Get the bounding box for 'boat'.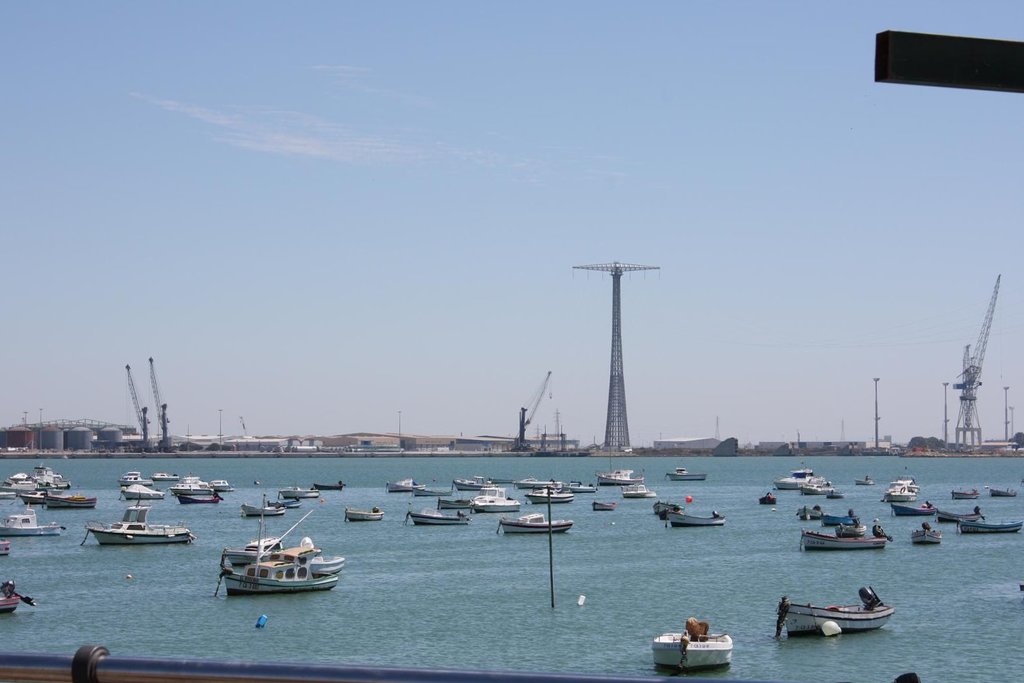
box=[225, 535, 283, 572].
